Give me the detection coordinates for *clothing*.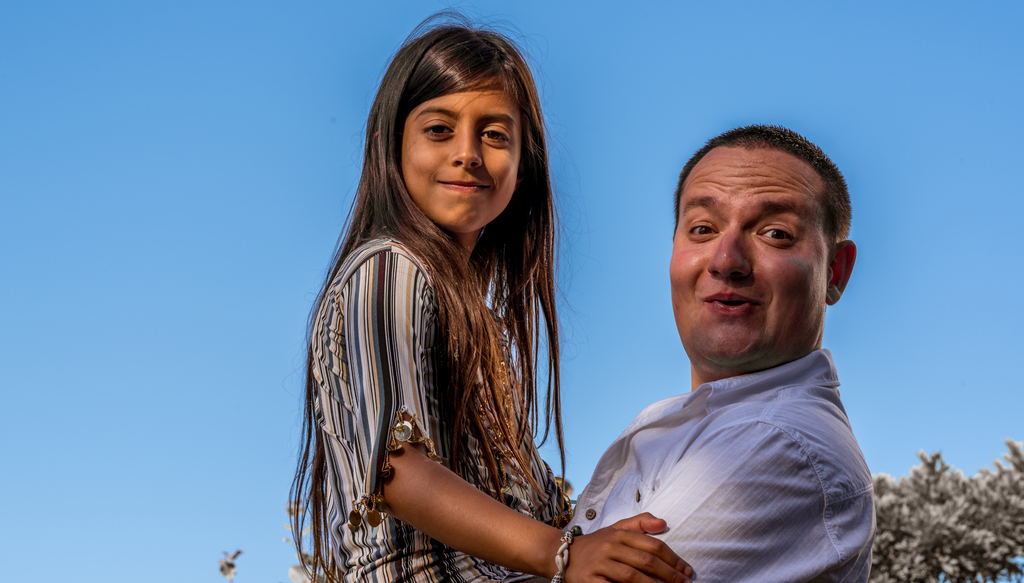
left=280, top=151, right=594, bottom=552.
